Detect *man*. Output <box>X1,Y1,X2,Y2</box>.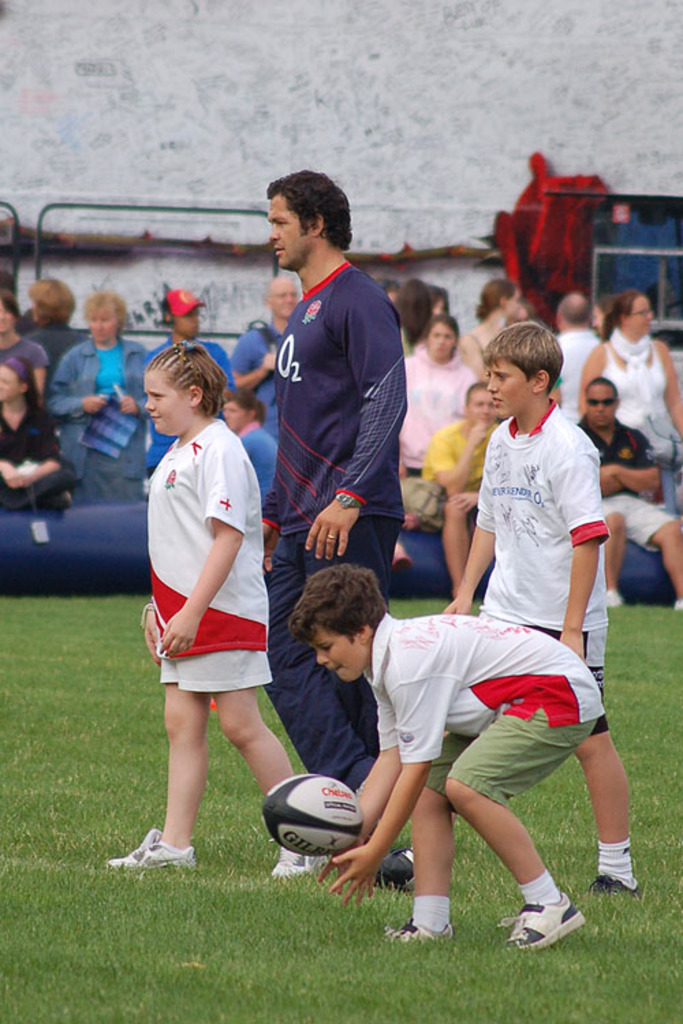
<box>262,165,410,800</box>.
